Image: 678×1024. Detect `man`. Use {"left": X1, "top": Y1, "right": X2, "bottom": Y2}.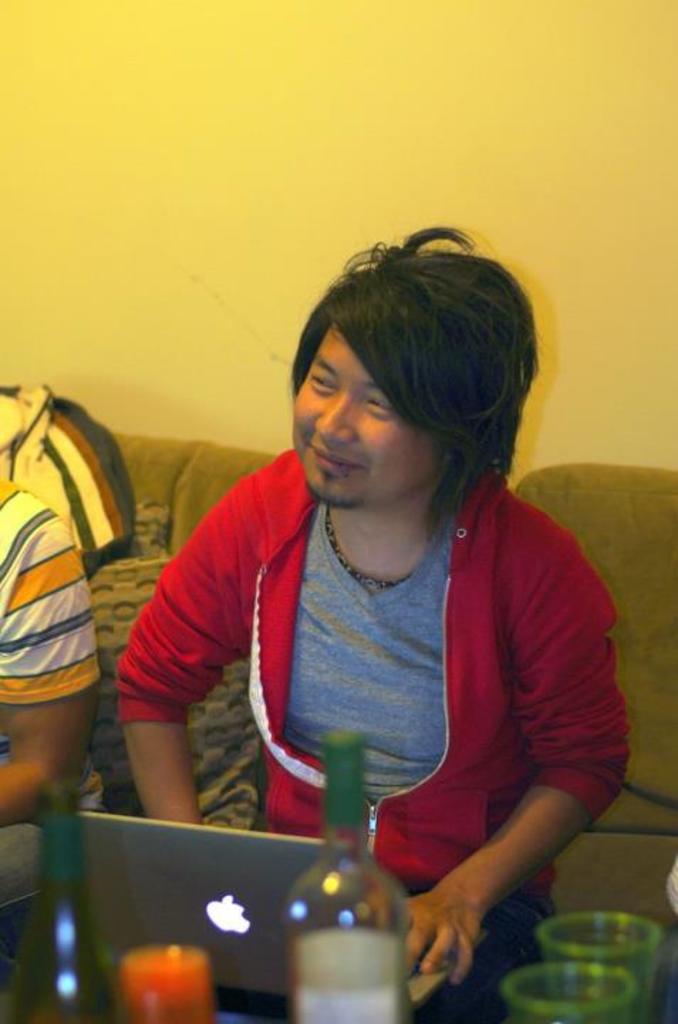
{"left": 115, "top": 223, "right": 635, "bottom": 1023}.
